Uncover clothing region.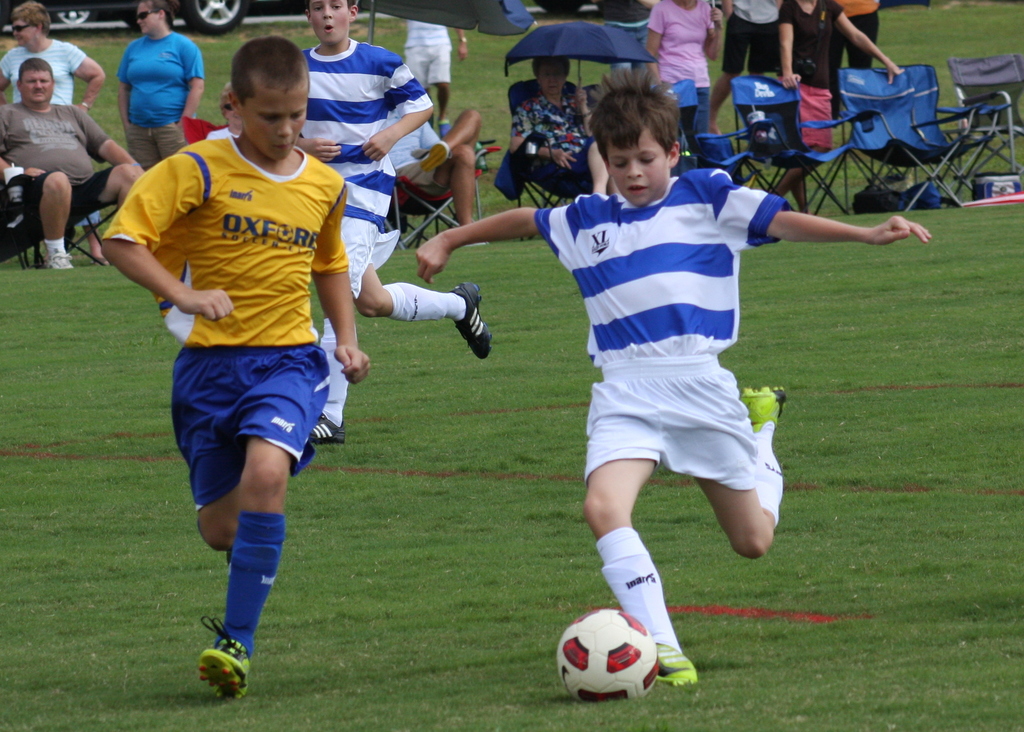
Uncovered: [0,35,90,110].
